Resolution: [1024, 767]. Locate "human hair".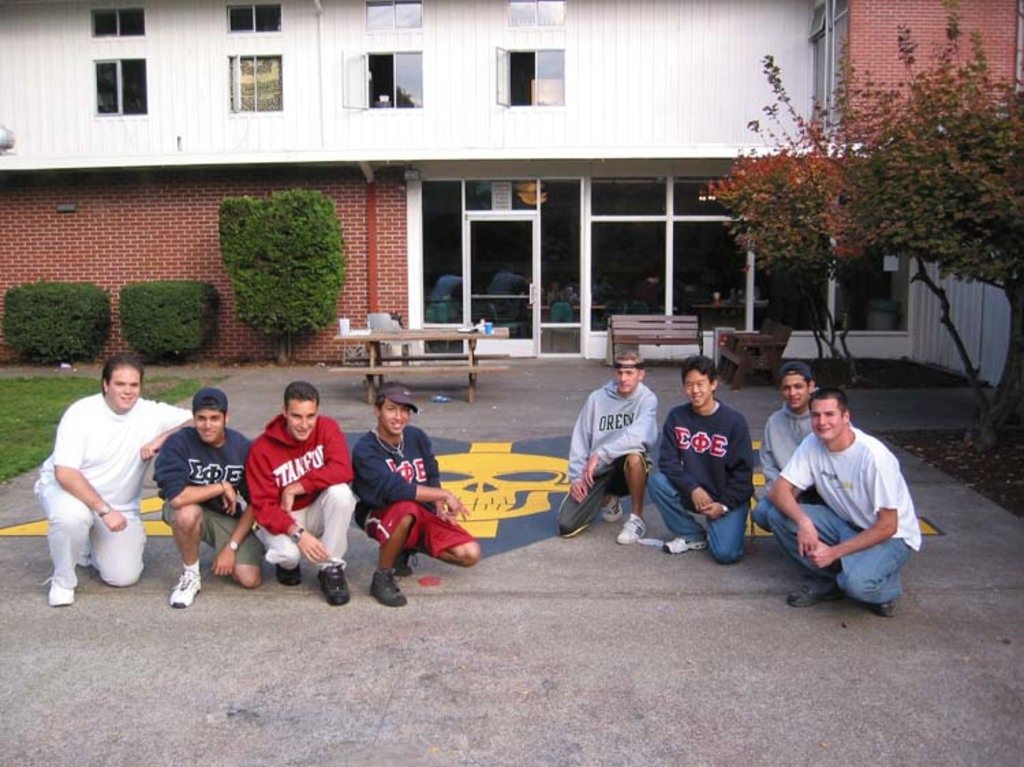
box=[287, 375, 317, 405].
